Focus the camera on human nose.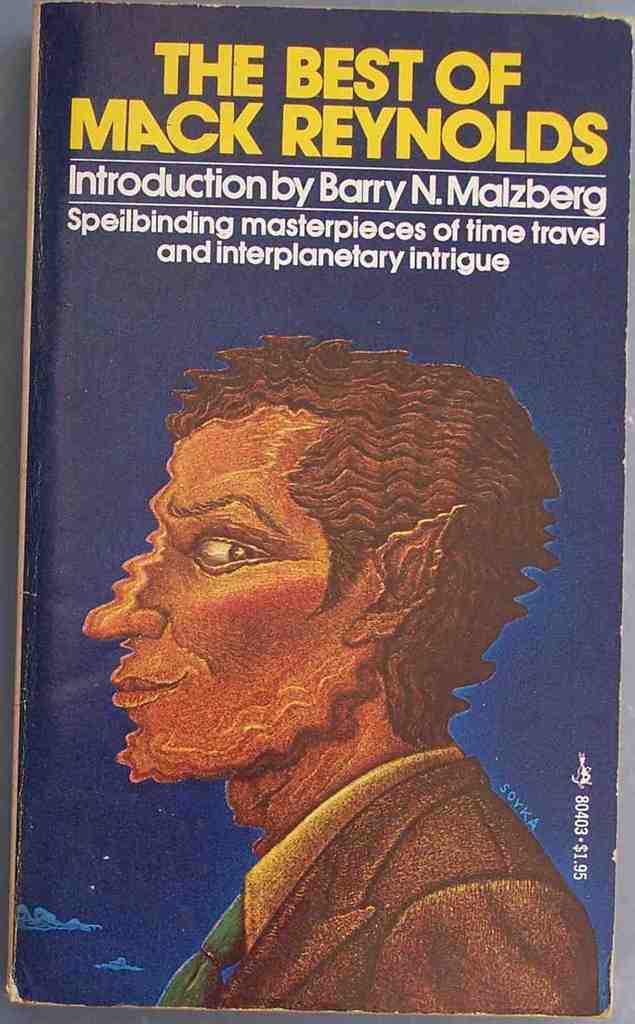
Focus region: region(84, 520, 169, 638).
